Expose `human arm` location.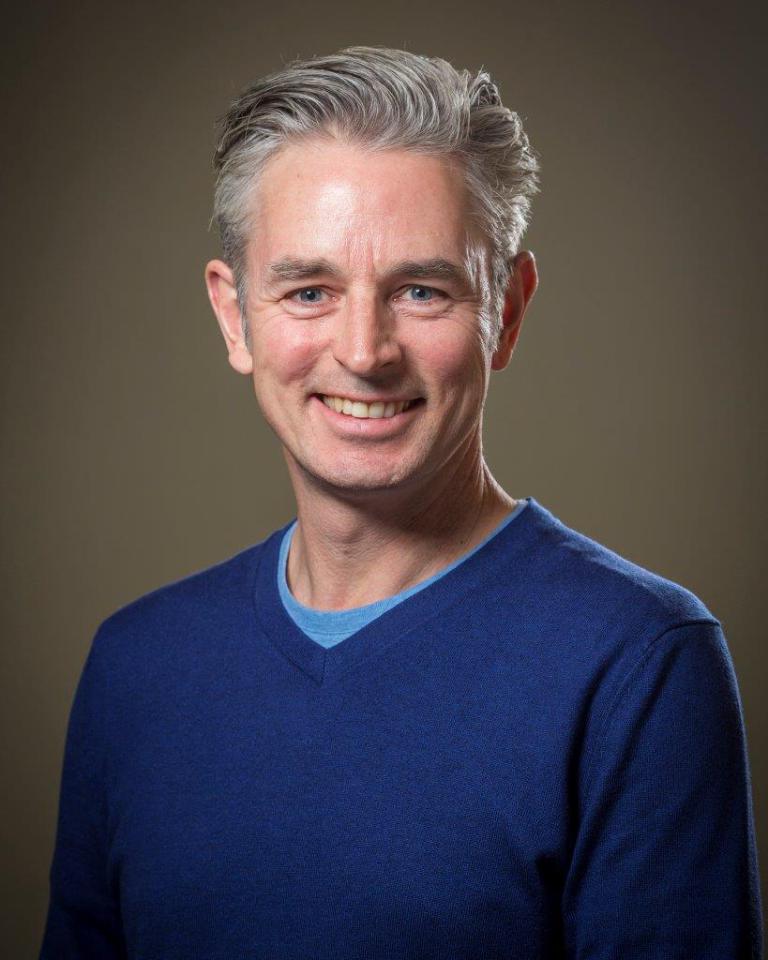
Exposed at [left=39, top=607, right=125, bottom=953].
